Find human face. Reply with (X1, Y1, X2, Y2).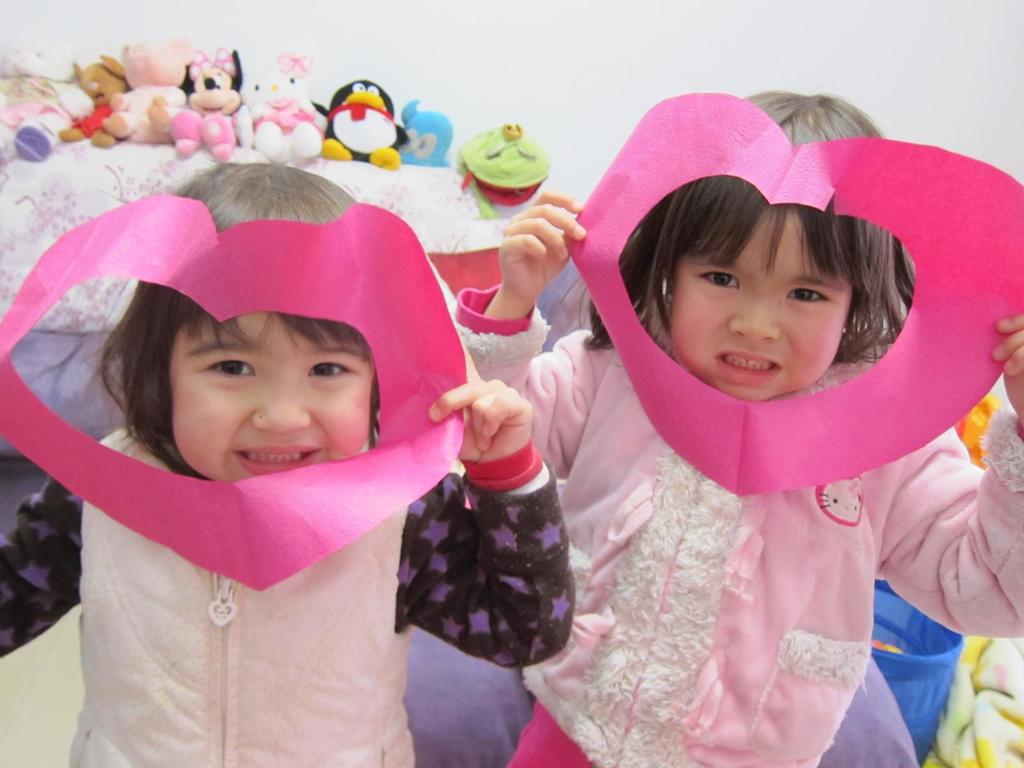
(172, 312, 376, 483).
